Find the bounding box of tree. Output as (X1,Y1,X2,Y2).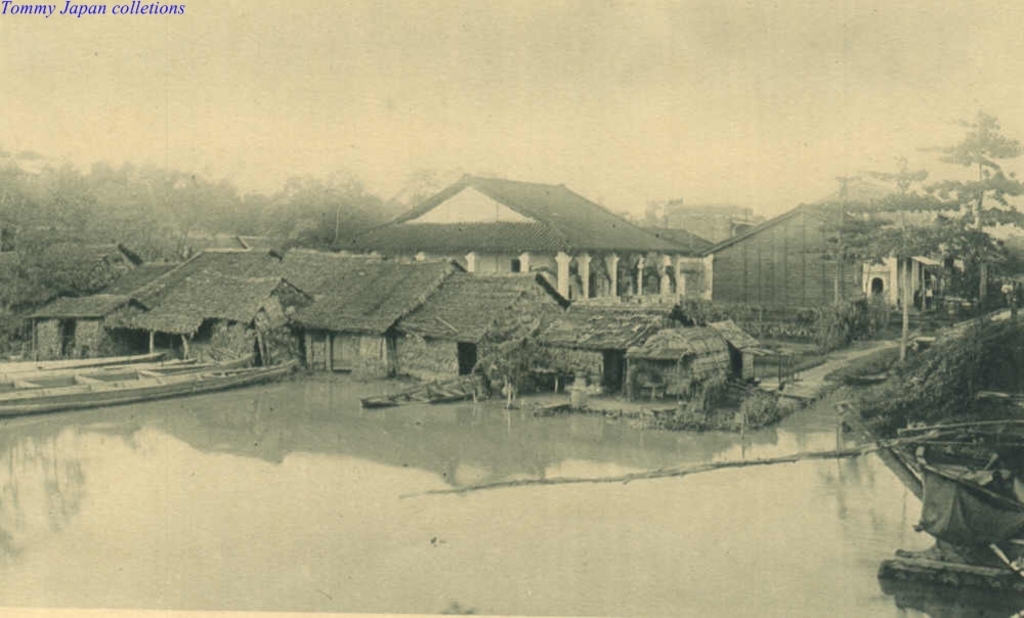
(82,157,162,256).
